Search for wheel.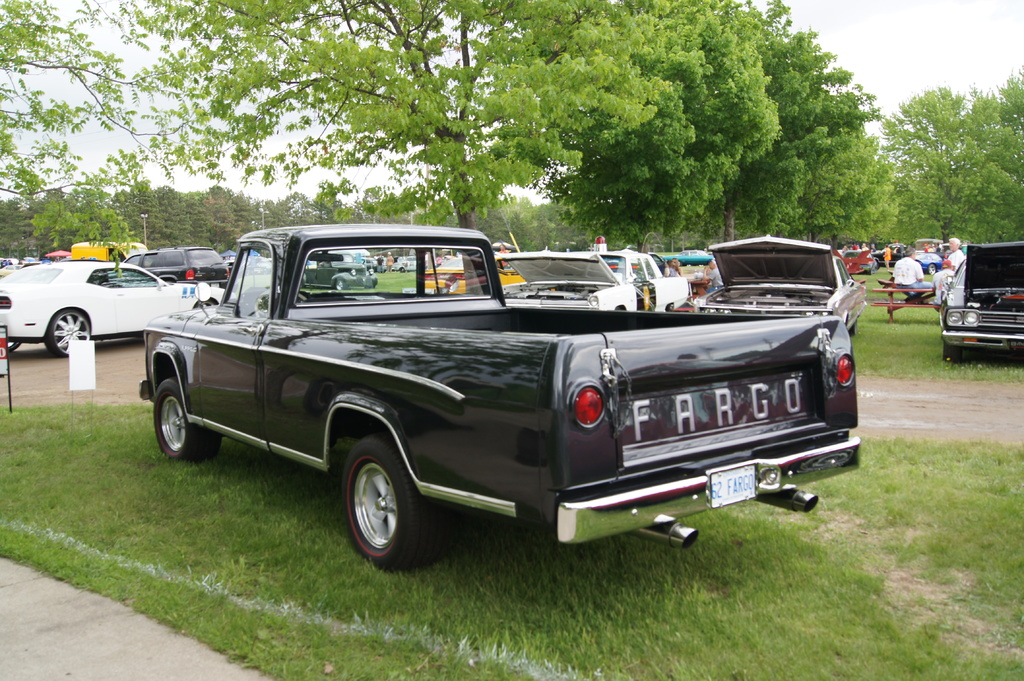
Found at crop(332, 448, 429, 570).
